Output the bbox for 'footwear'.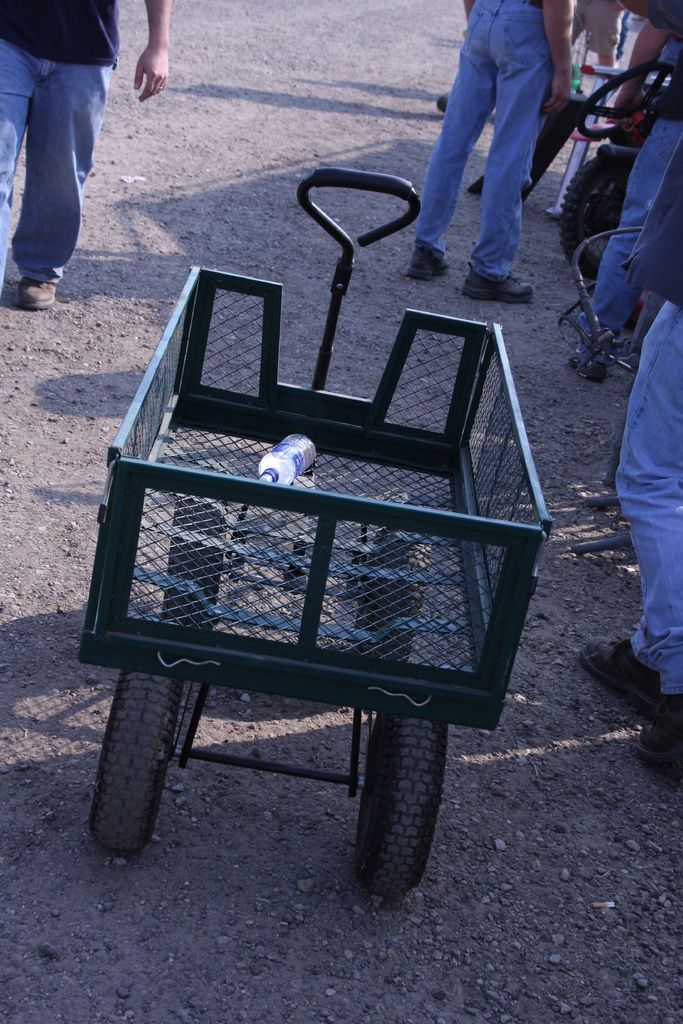
457/266/534/300.
